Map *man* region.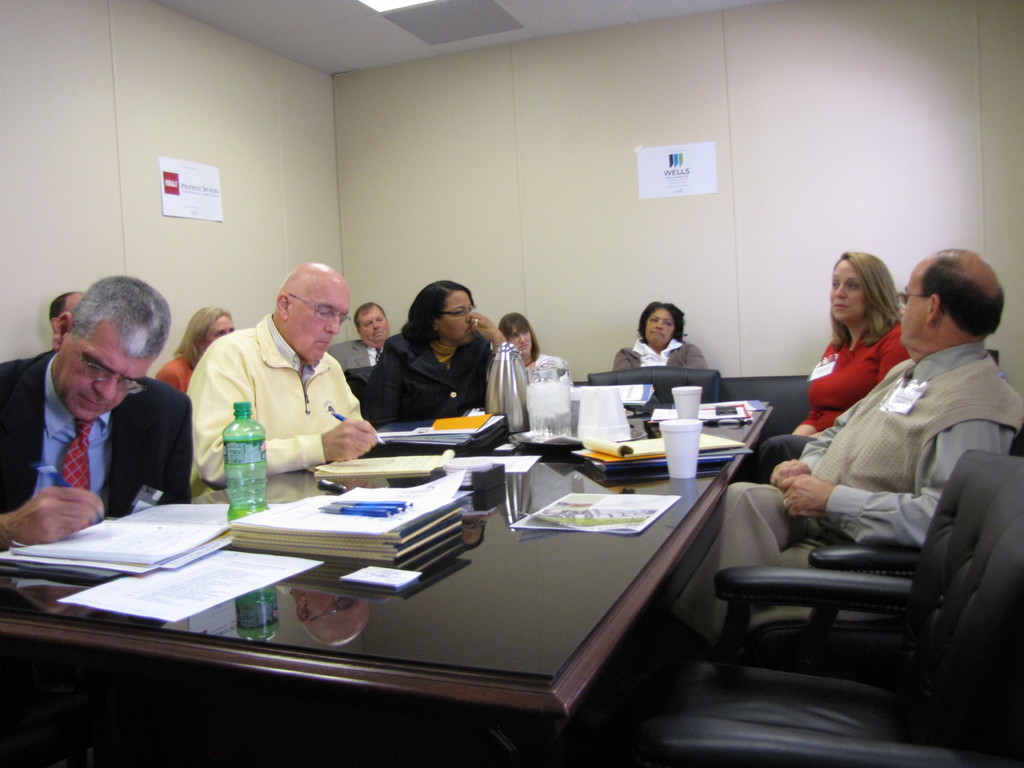
Mapped to l=6, t=280, r=199, b=536.
